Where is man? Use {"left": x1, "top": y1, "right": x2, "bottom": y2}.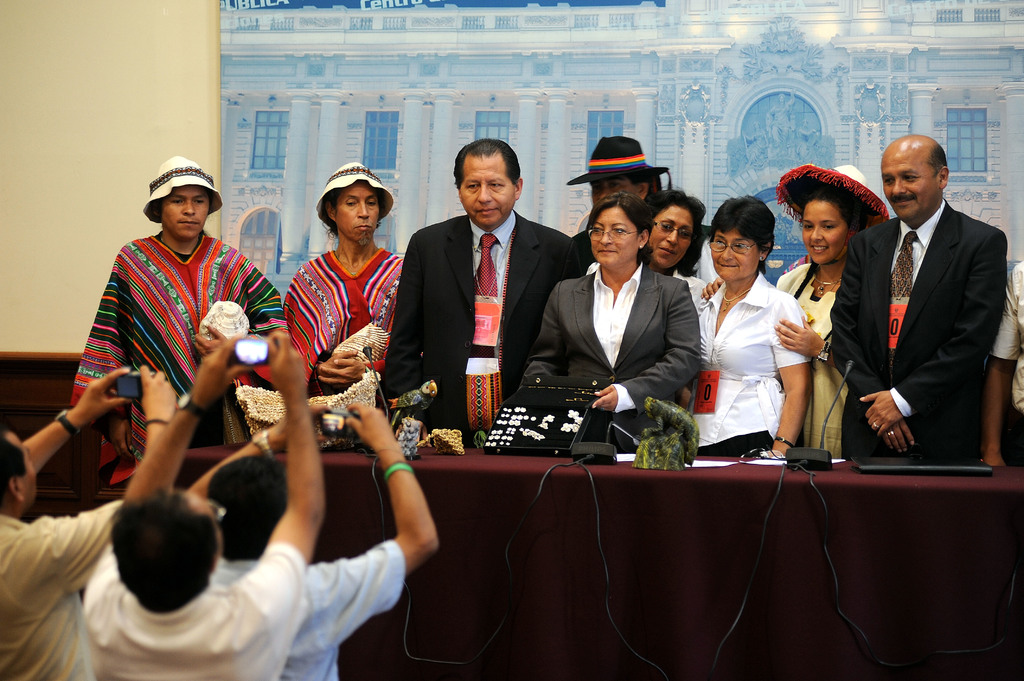
{"left": 813, "top": 132, "right": 1009, "bottom": 512}.
